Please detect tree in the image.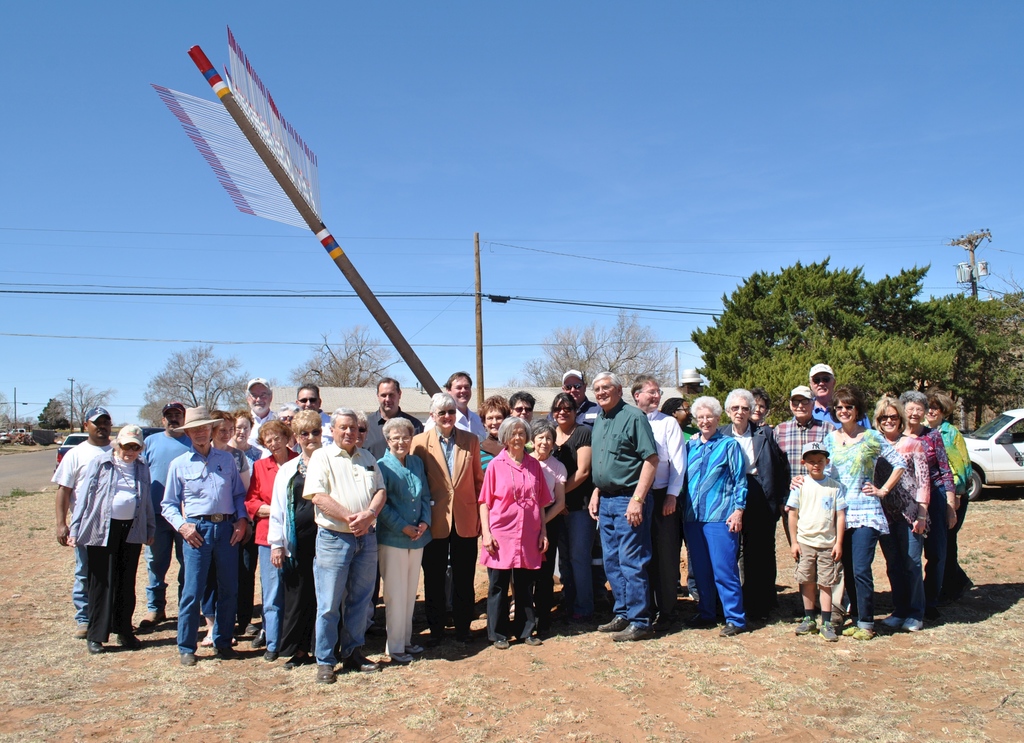
[494,322,668,397].
